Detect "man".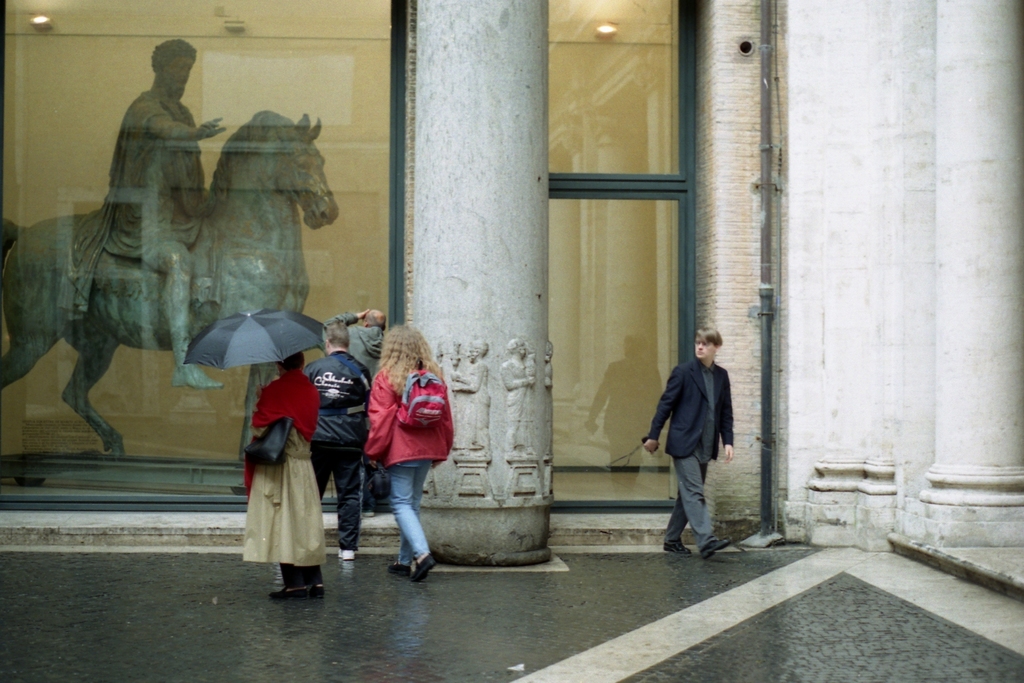
Detected at 86 40 229 385.
